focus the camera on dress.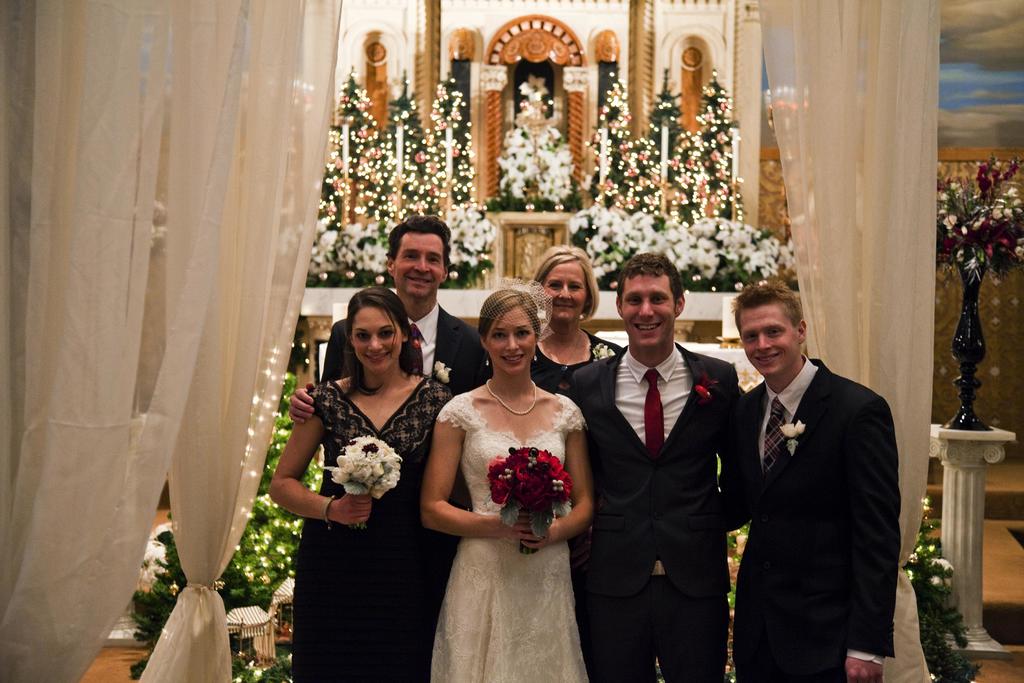
Focus region: [430,392,590,682].
